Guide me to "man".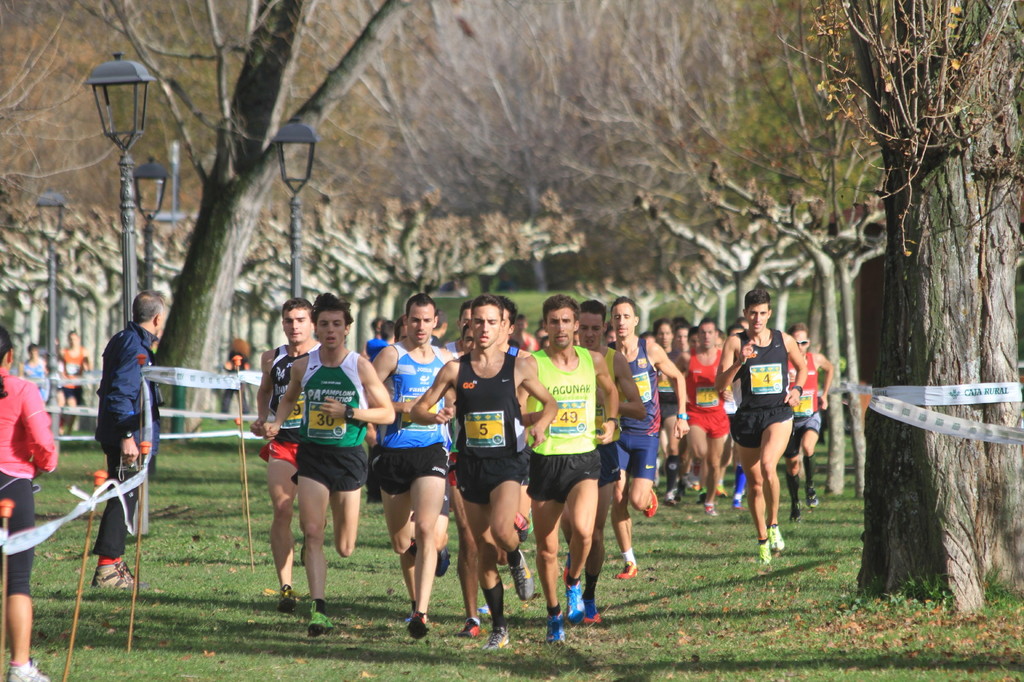
Guidance: (513,293,619,644).
